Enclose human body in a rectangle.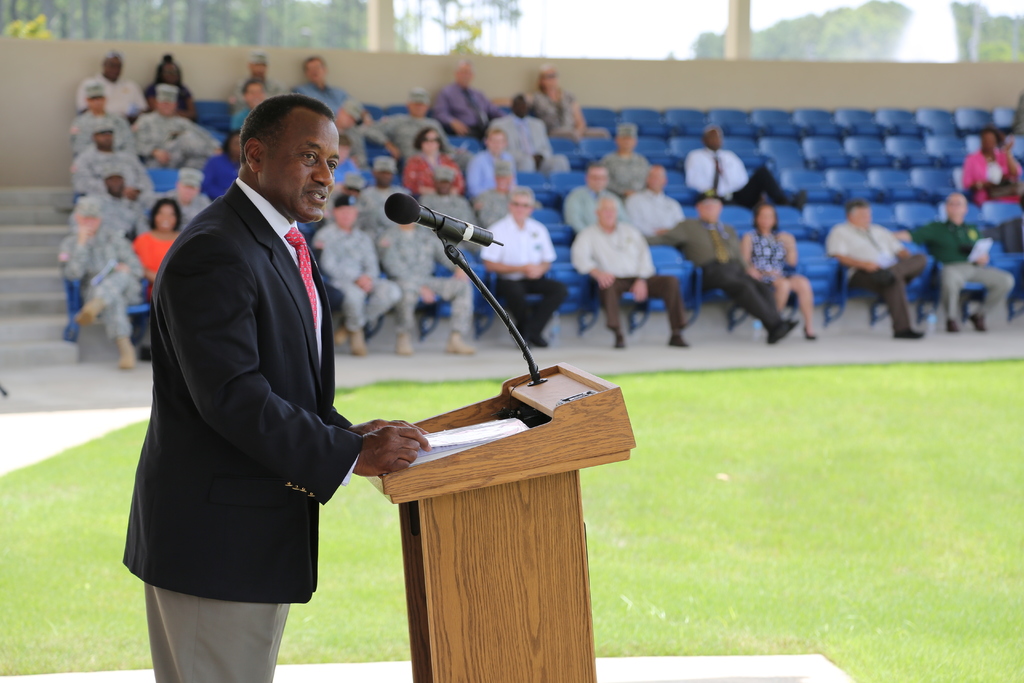
detection(134, 94, 212, 163).
